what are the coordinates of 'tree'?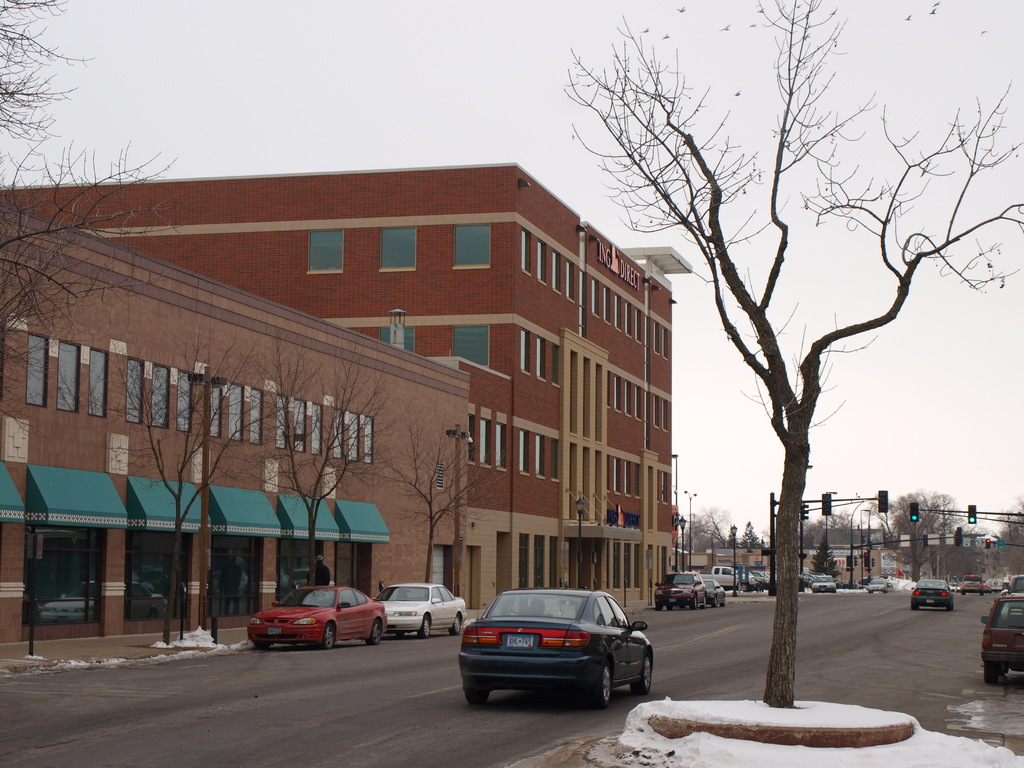
[left=868, top=487, right=966, bottom=586].
